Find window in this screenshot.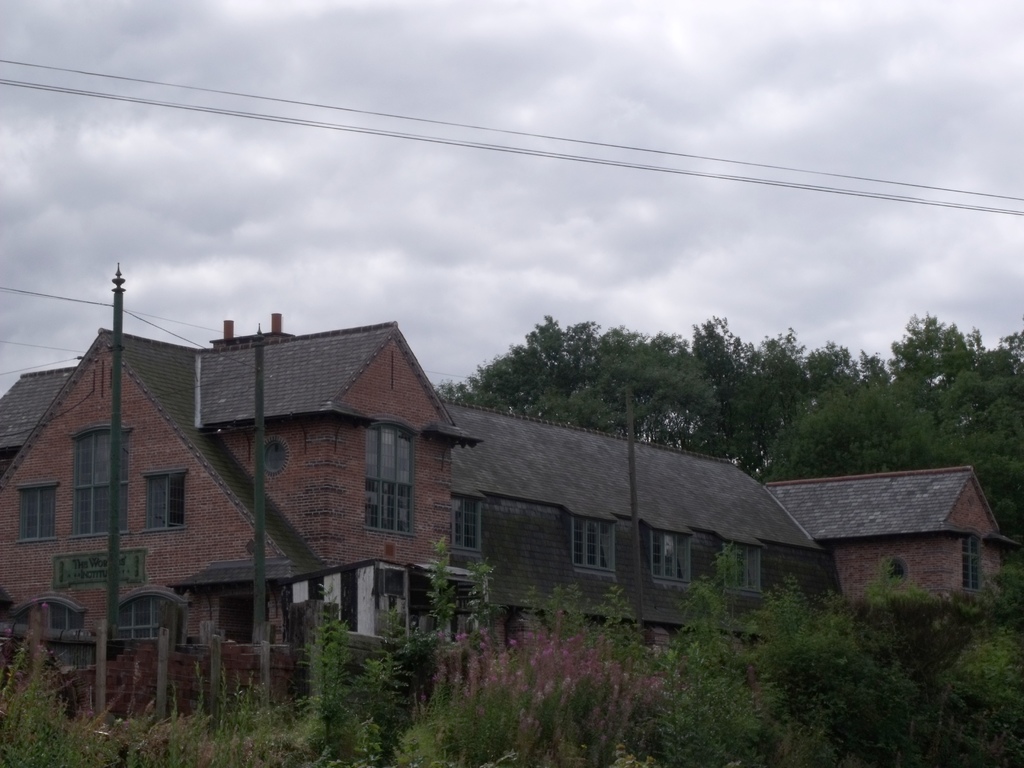
The bounding box for window is crop(727, 539, 757, 593).
